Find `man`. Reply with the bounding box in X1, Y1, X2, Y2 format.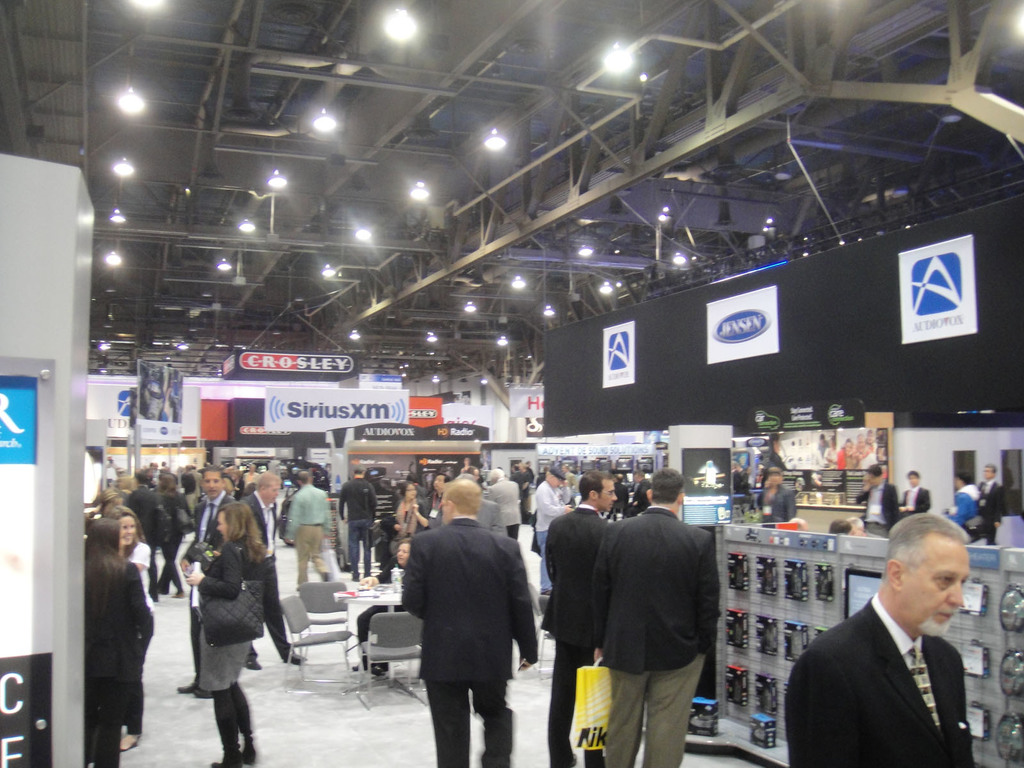
338, 468, 378, 584.
